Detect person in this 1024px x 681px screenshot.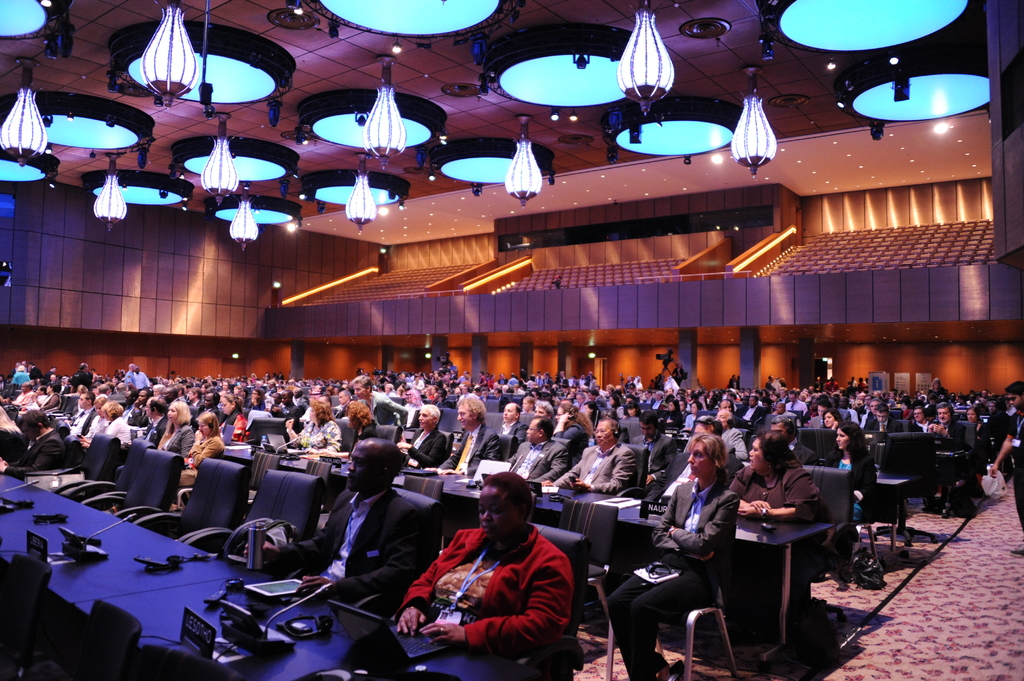
Detection: 778:378:788:389.
